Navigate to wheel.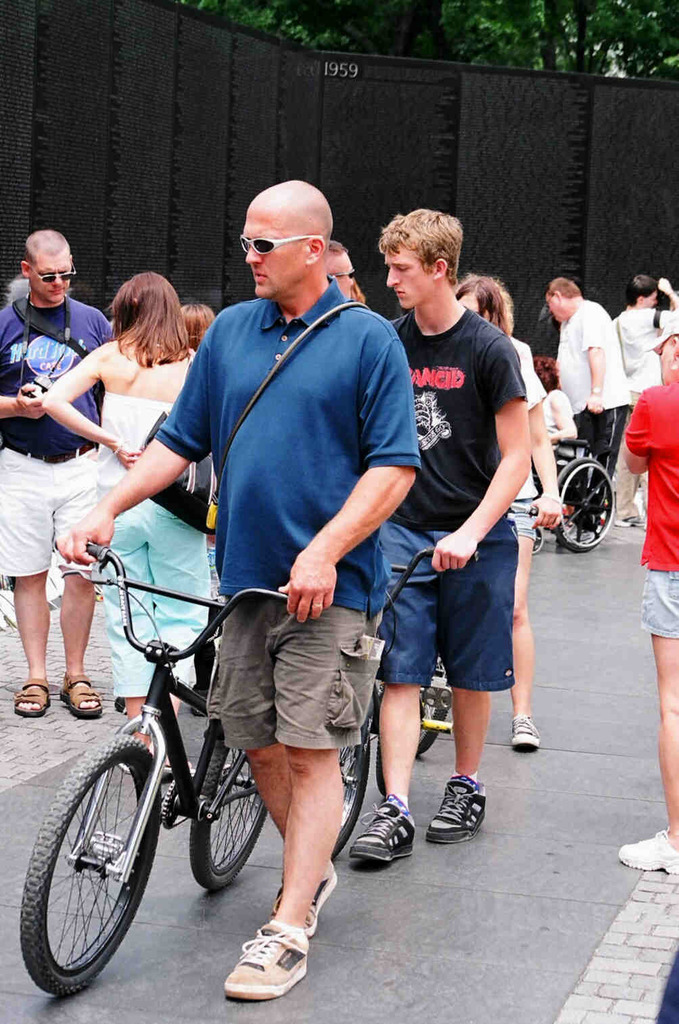
Navigation target: select_region(417, 694, 446, 750).
